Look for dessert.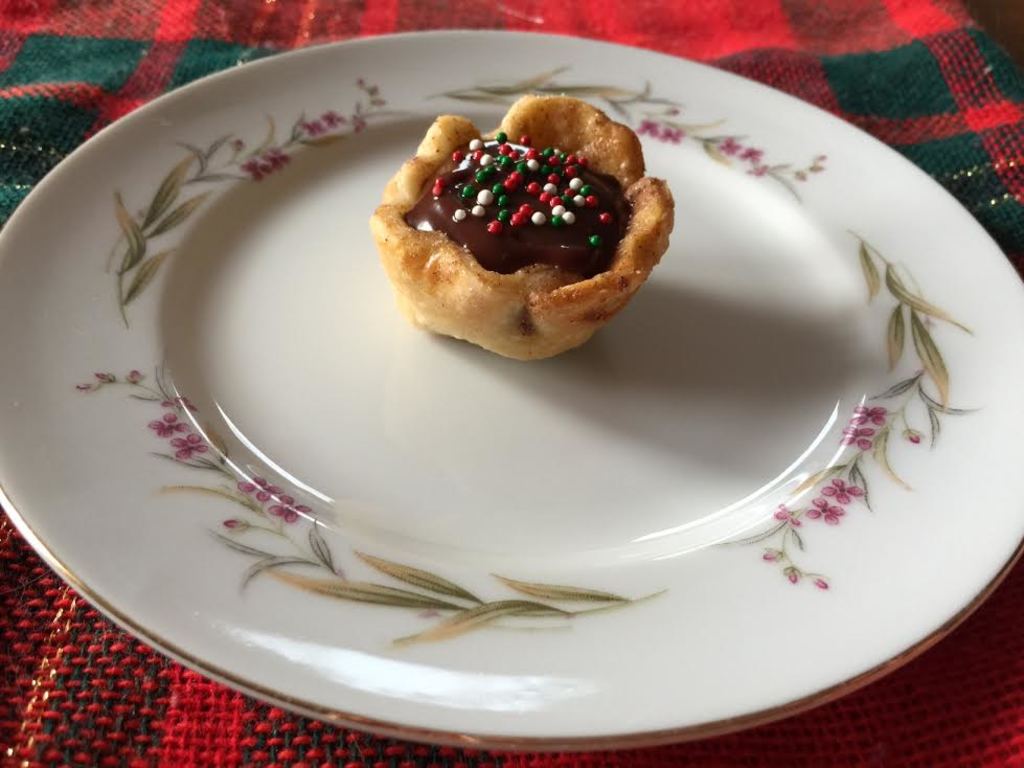
Found: [382,100,684,344].
